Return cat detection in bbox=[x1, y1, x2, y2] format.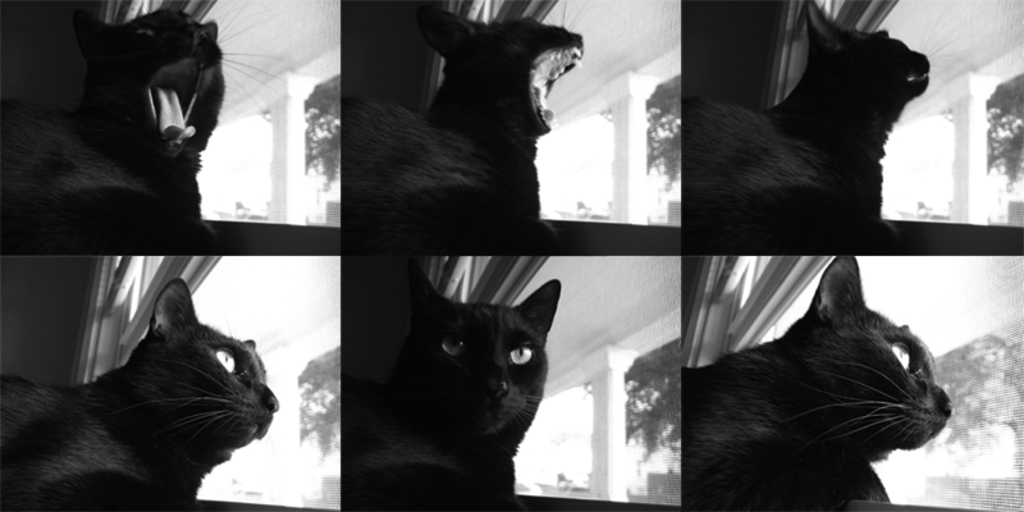
bbox=[0, 1, 292, 259].
